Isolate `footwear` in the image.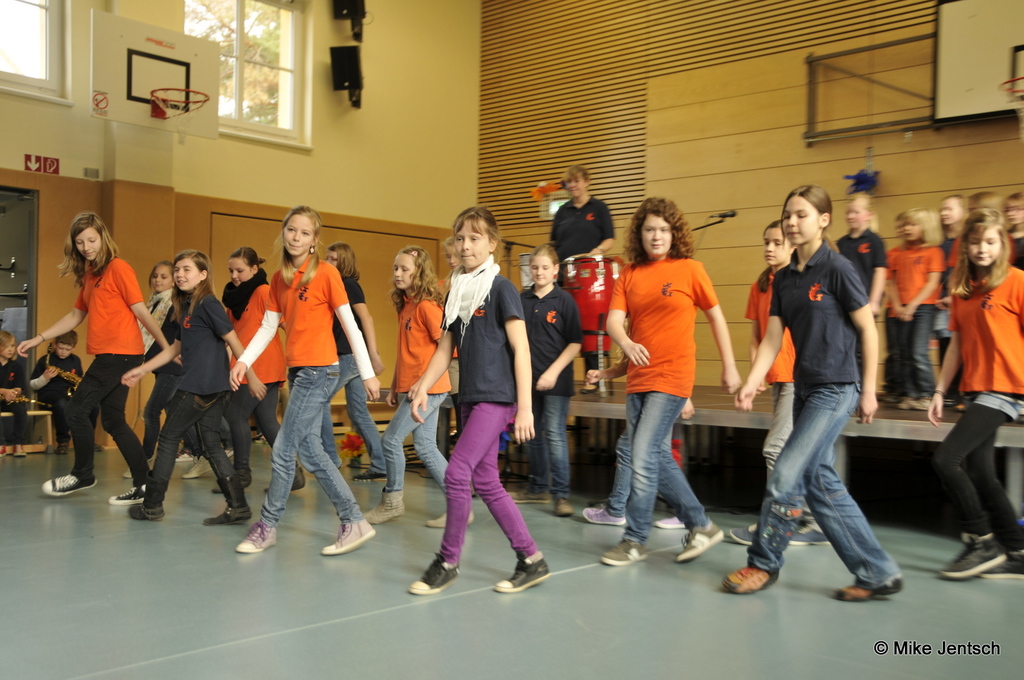
Isolated region: Rect(675, 521, 725, 561).
